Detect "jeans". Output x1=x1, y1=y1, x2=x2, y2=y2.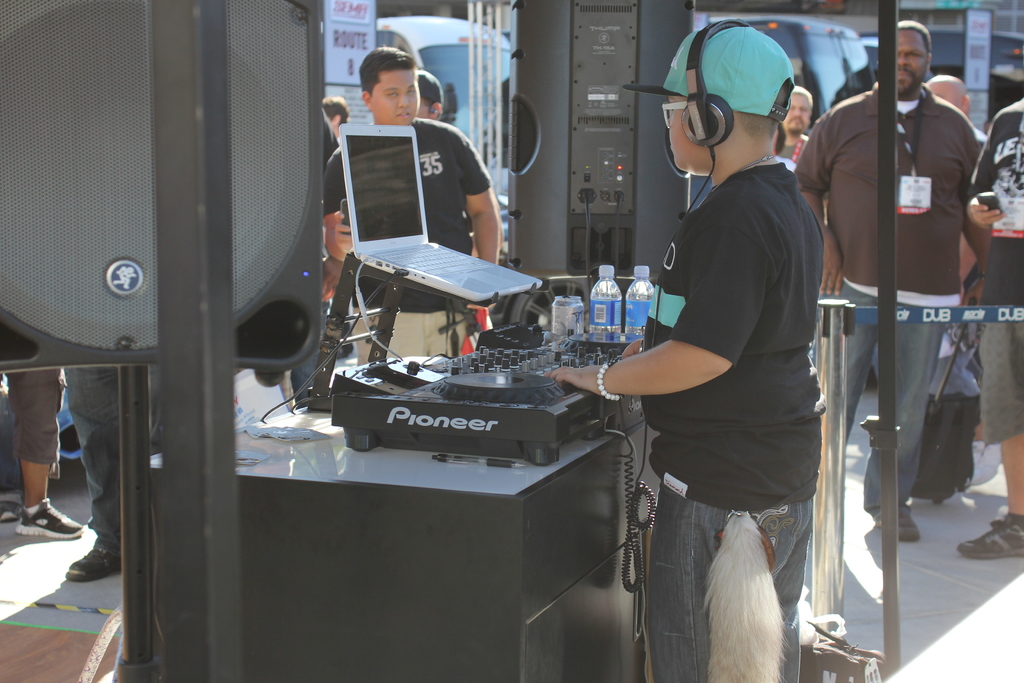
x1=827, y1=283, x2=947, y2=525.
